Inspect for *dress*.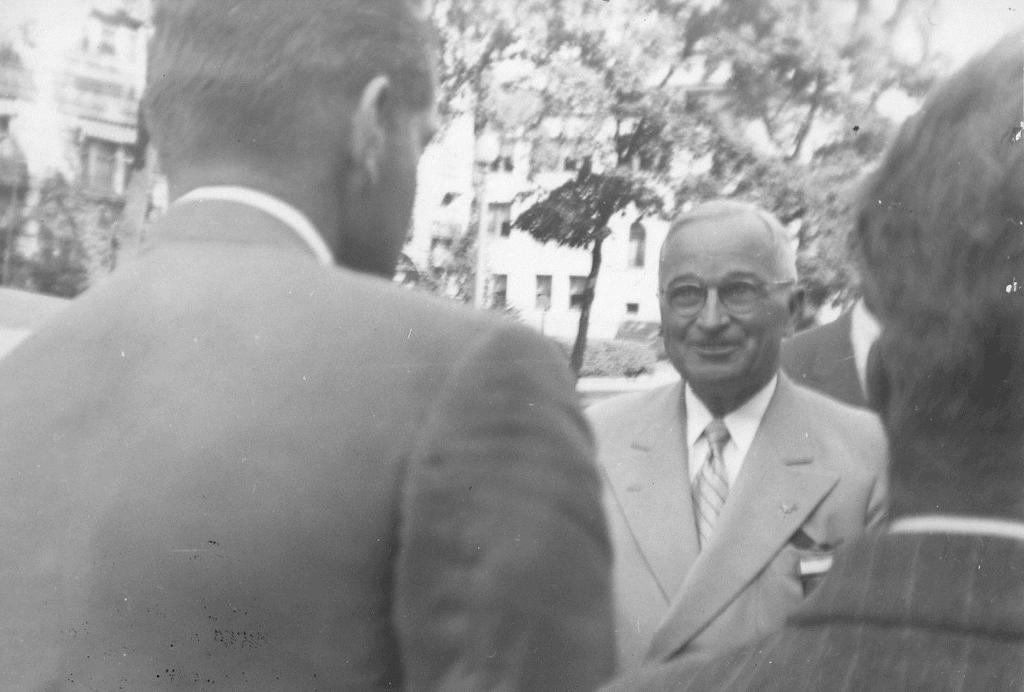
Inspection: bbox=[610, 519, 1023, 691].
